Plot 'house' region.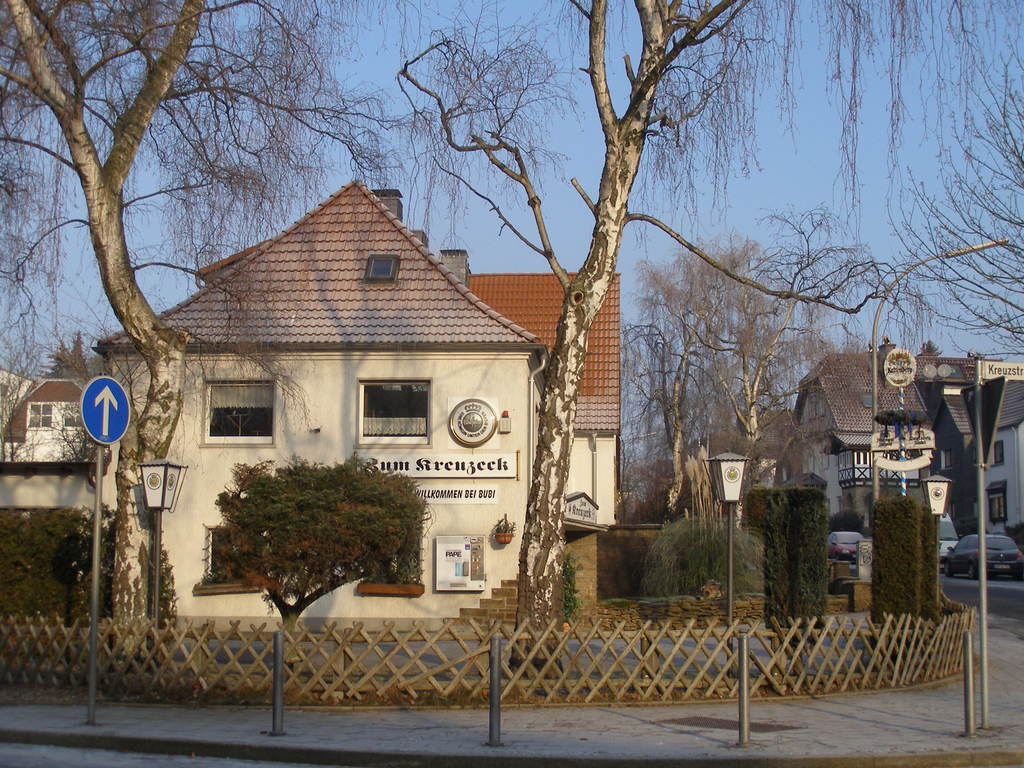
Plotted at (x1=784, y1=348, x2=980, y2=525).
